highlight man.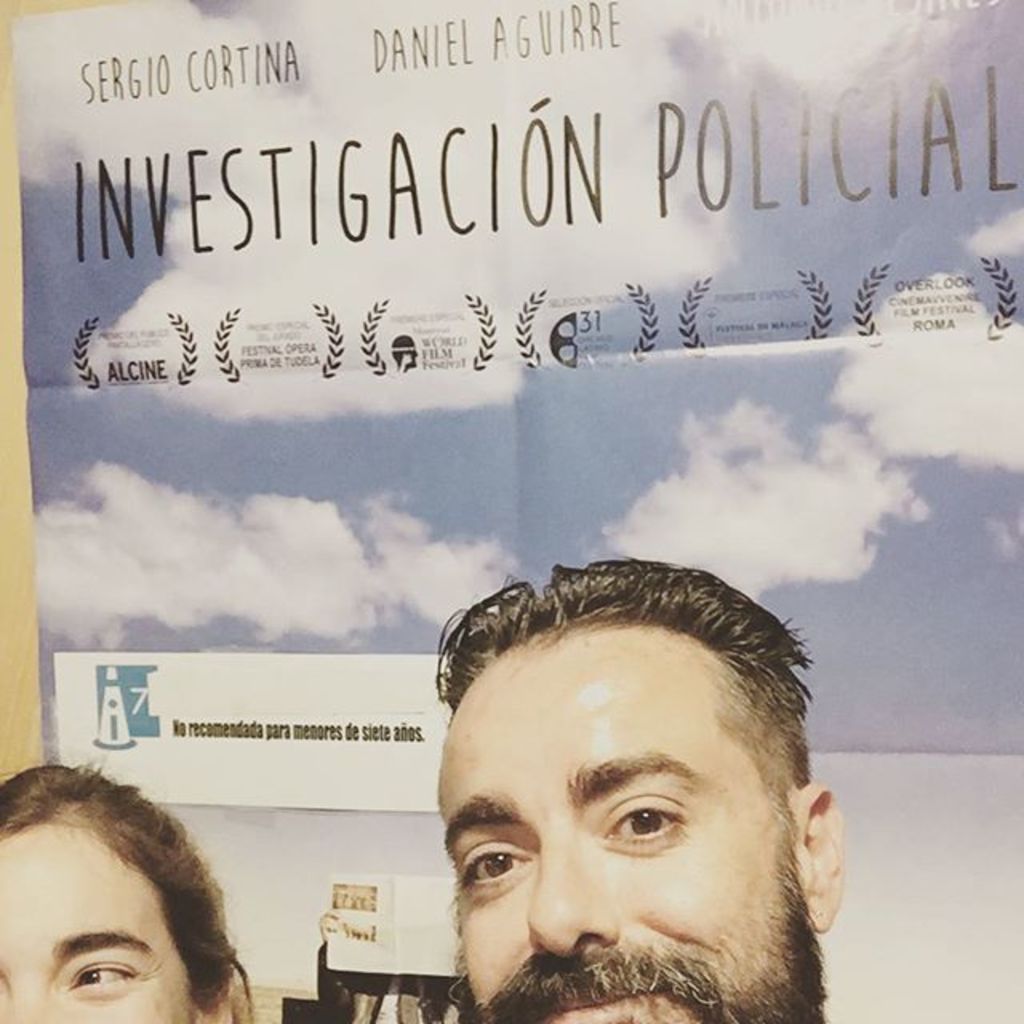
Highlighted region: <region>355, 574, 888, 1023</region>.
